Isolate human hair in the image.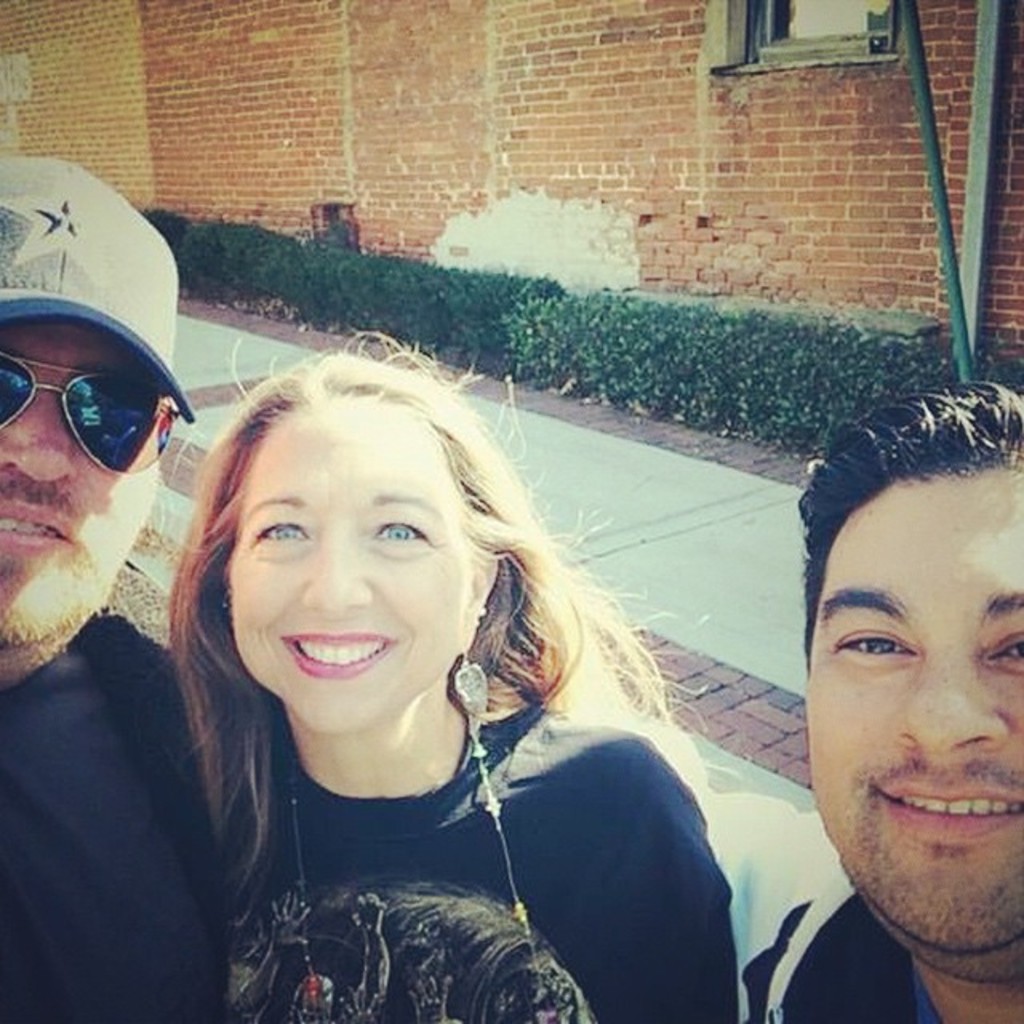
Isolated region: Rect(787, 386, 1022, 962).
